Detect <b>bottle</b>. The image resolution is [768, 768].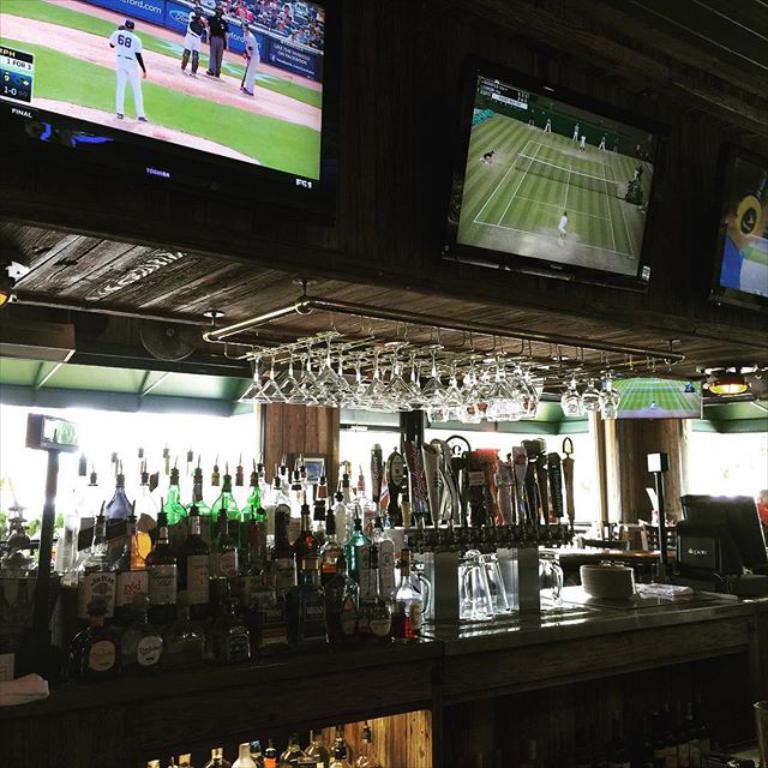
[163,444,174,499].
